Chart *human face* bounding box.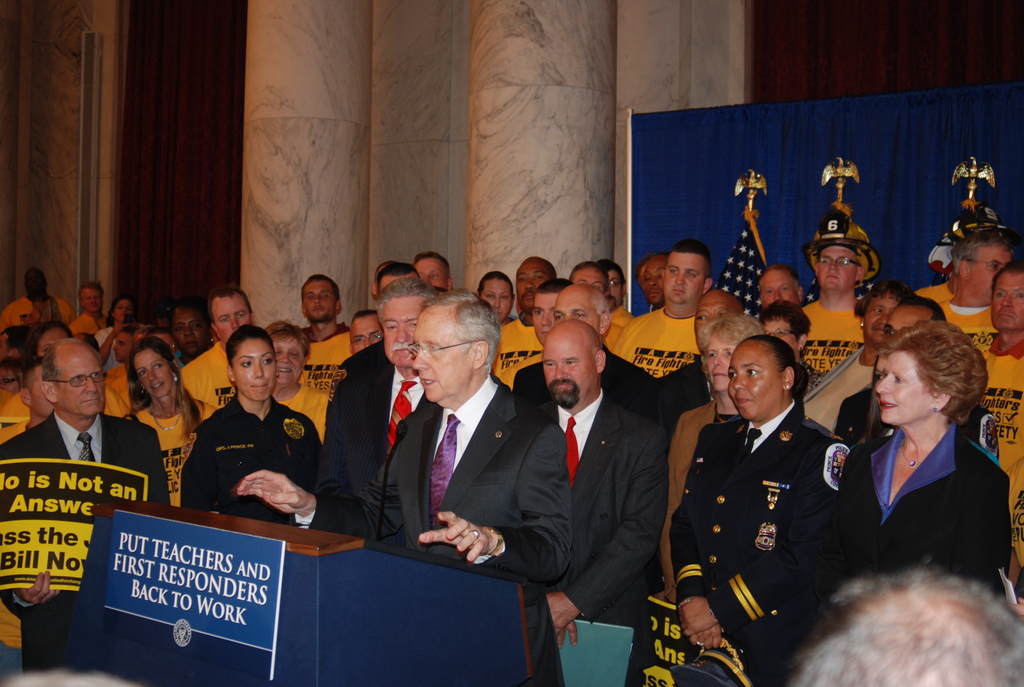
Charted: pyautogui.locateOnScreen(349, 317, 382, 354).
